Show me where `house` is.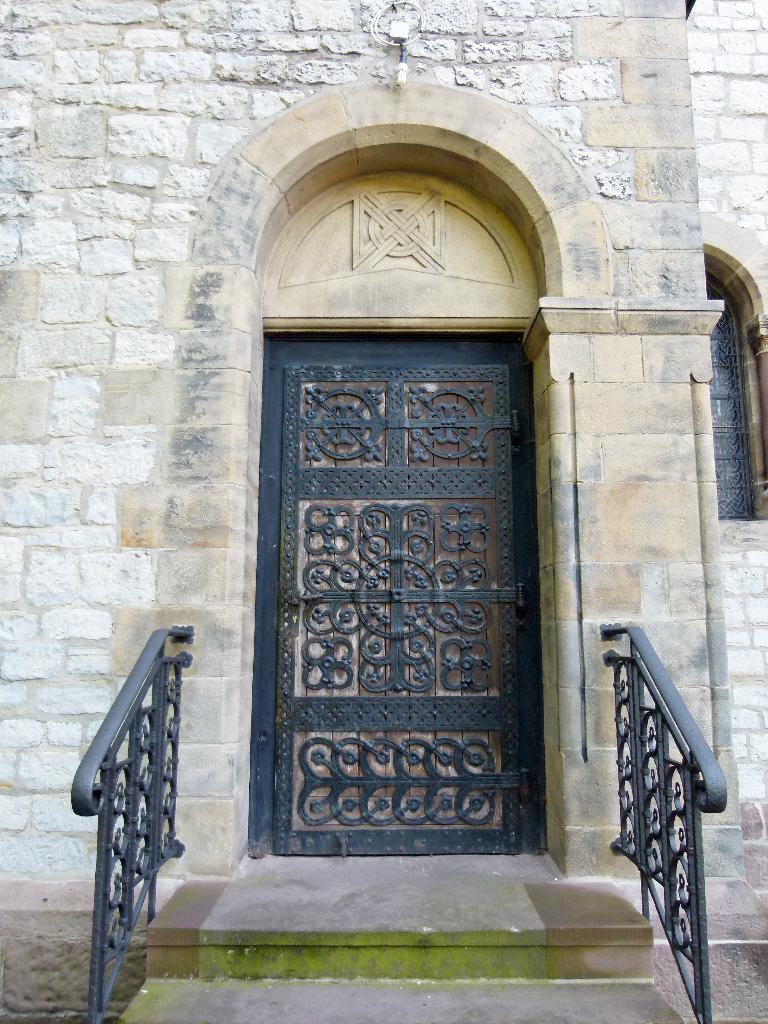
`house` is at 0,0,767,942.
